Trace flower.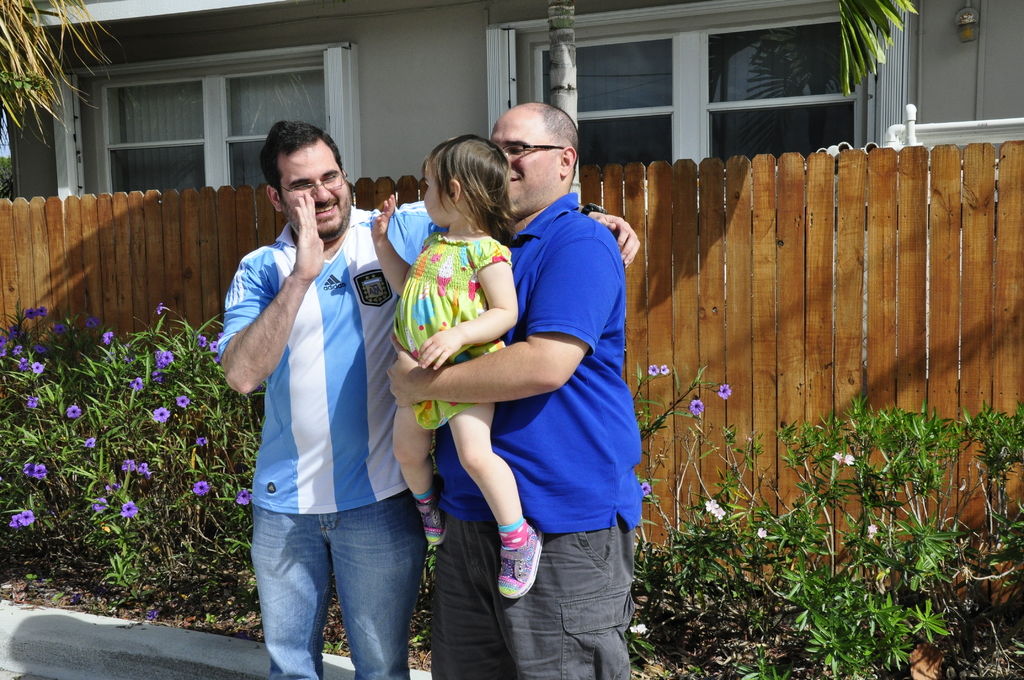
Traced to pyautogui.locateOnScreen(833, 449, 847, 462).
